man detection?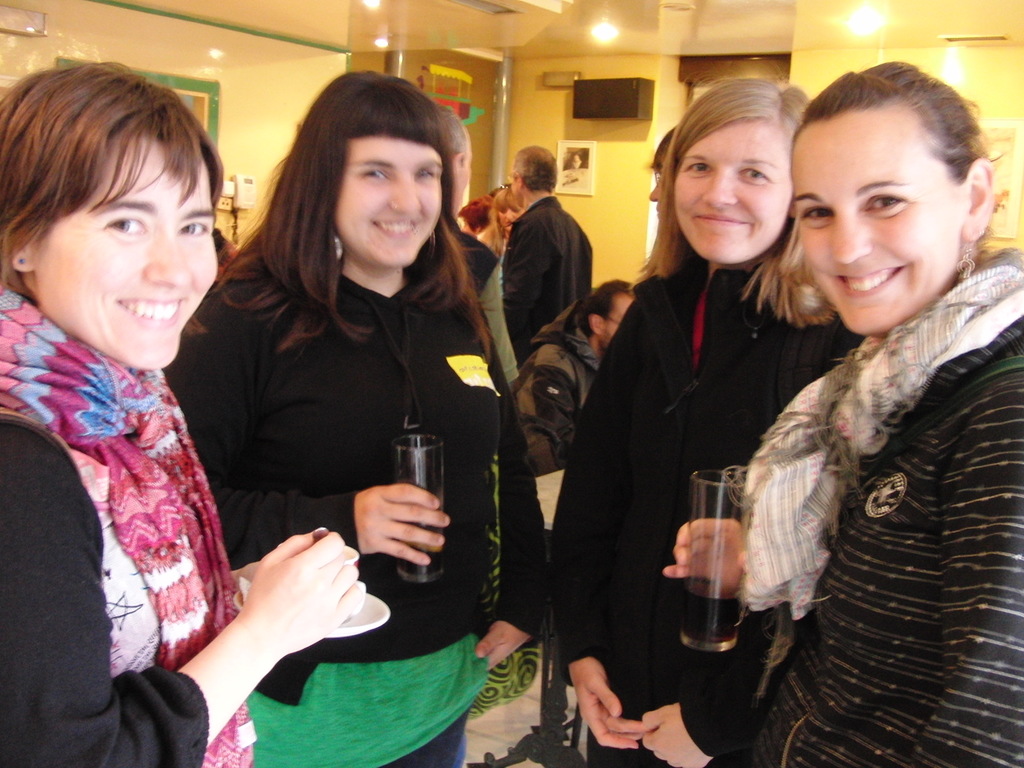
<region>509, 264, 642, 470</region>
